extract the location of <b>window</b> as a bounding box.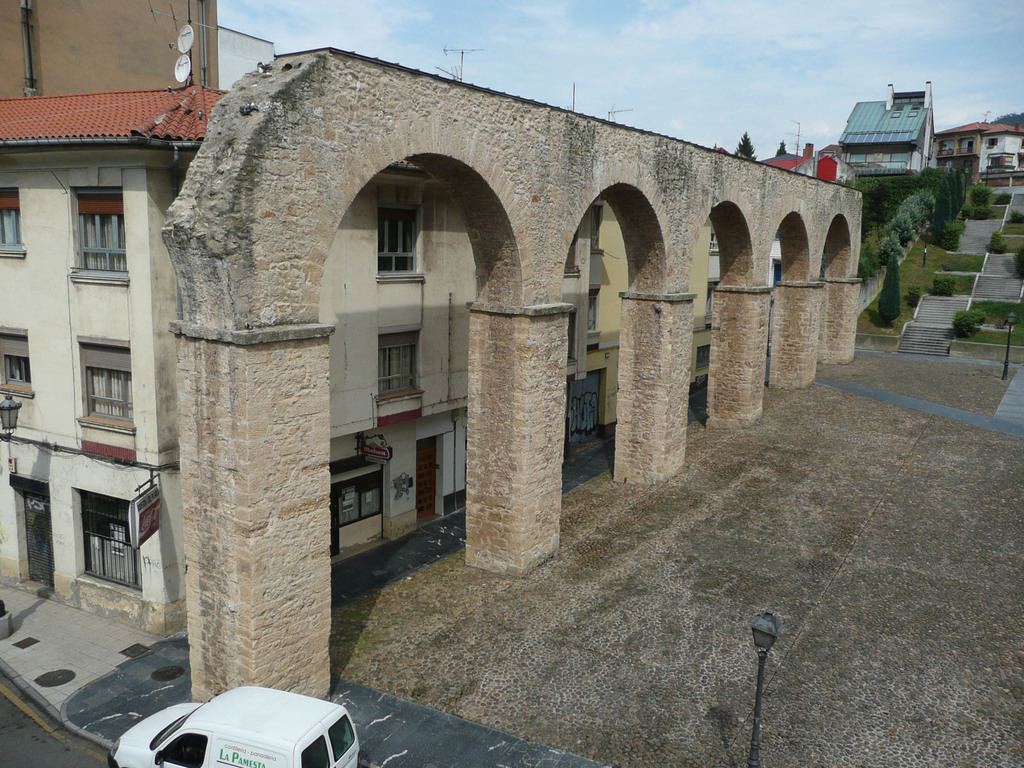
Rect(0, 337, 22, 386).
